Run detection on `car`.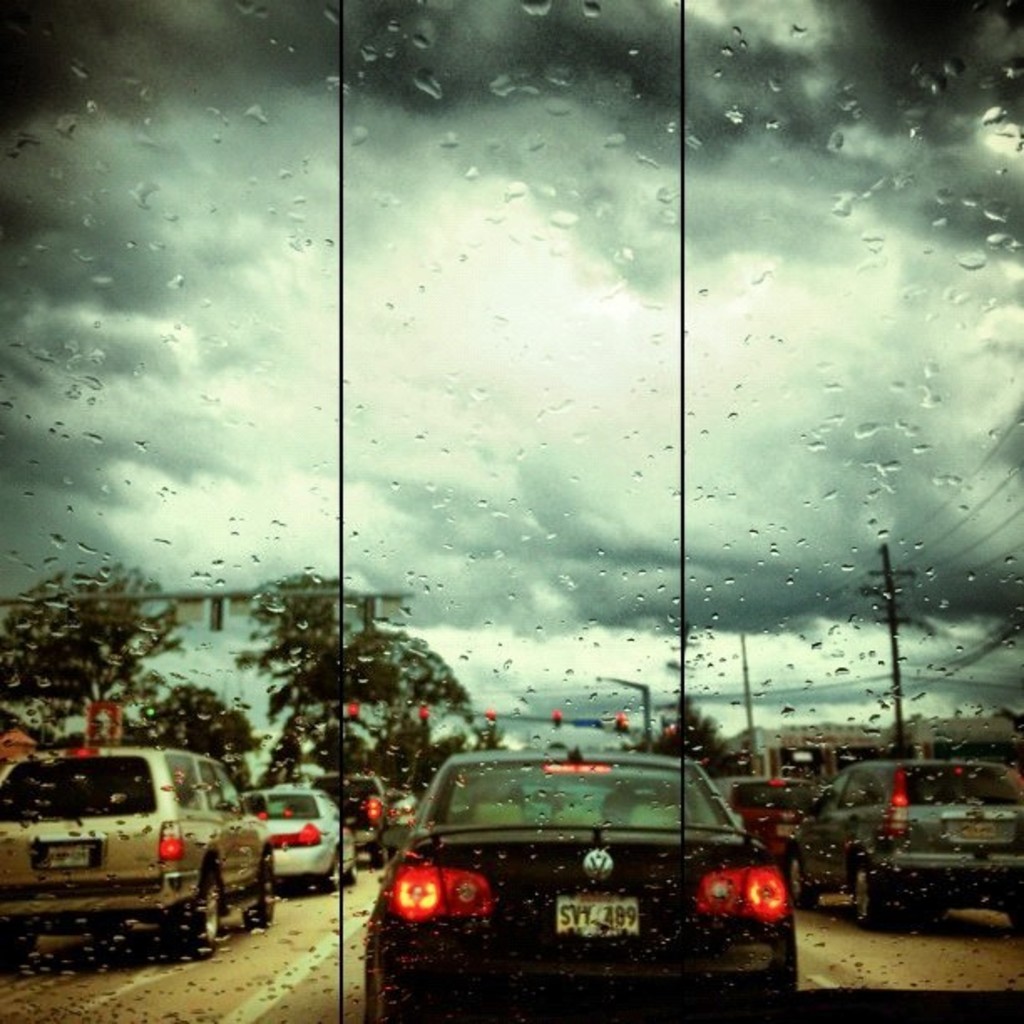
Result: 0/736/273/970.
